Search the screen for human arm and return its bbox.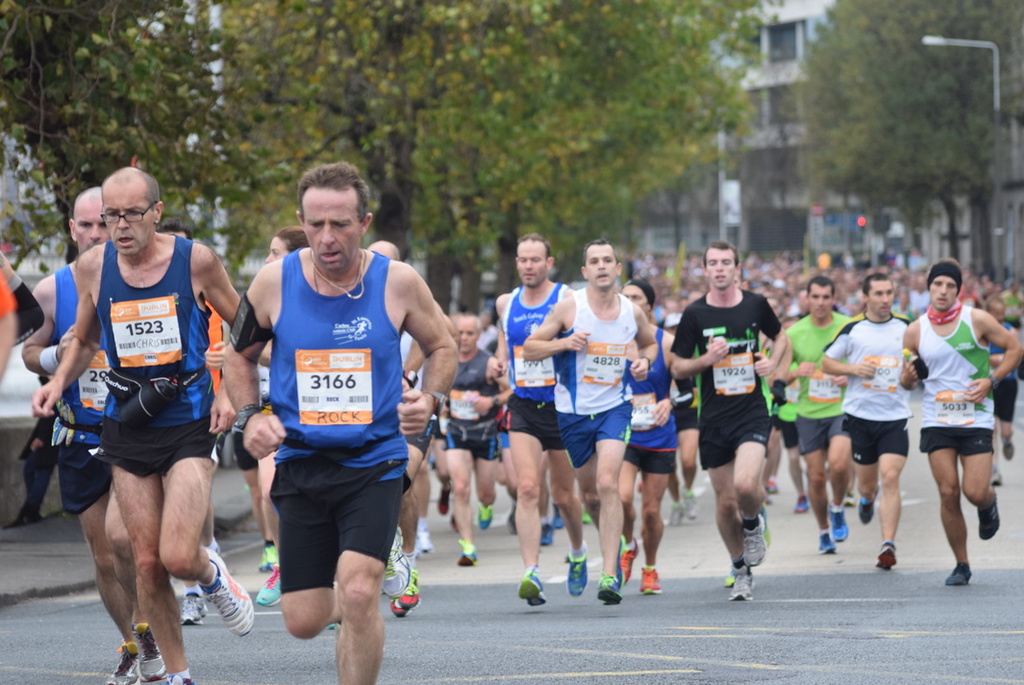
Found: <bbox>466, 348, 519, 416</bbox>.
